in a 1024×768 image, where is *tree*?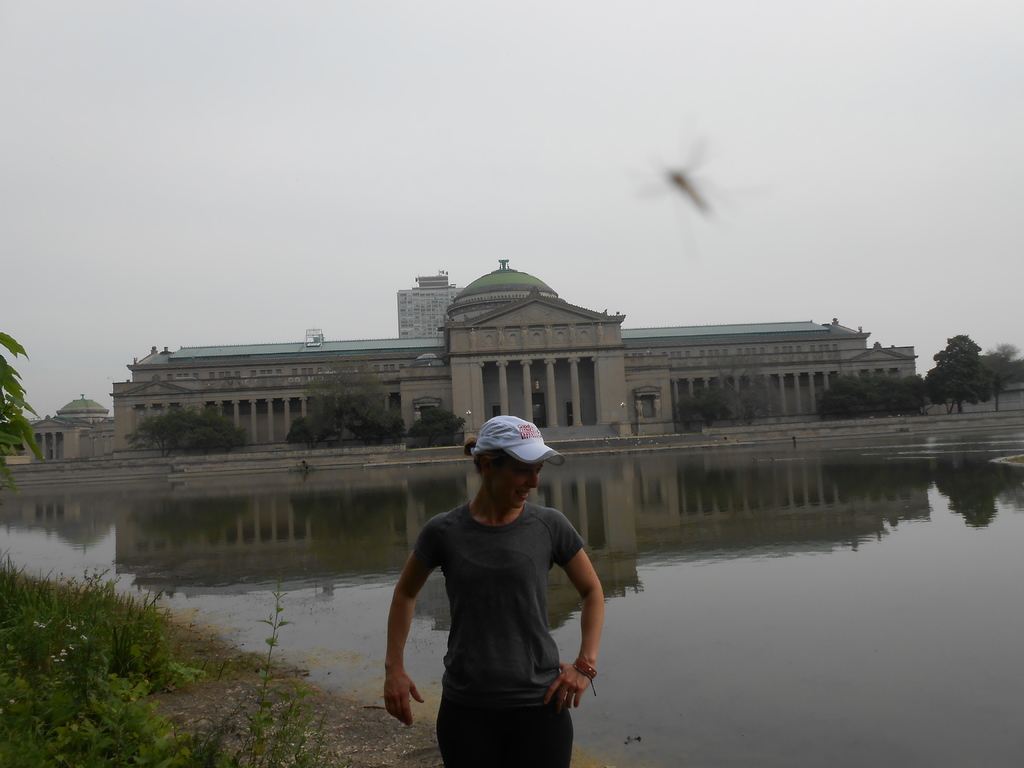
(826,378,929,415).
